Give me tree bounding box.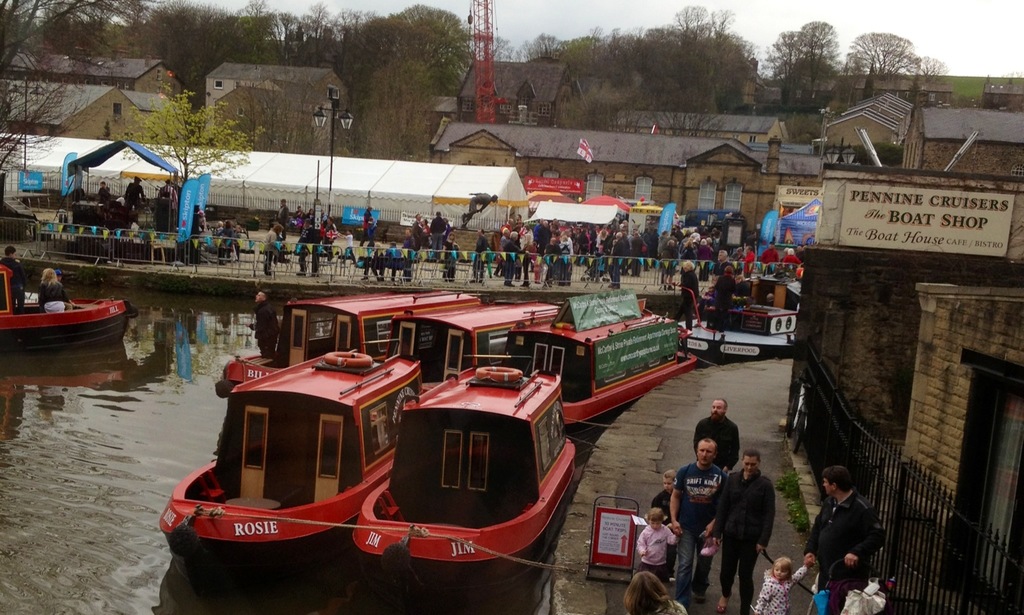
box=[763, 27, 807, 107].
